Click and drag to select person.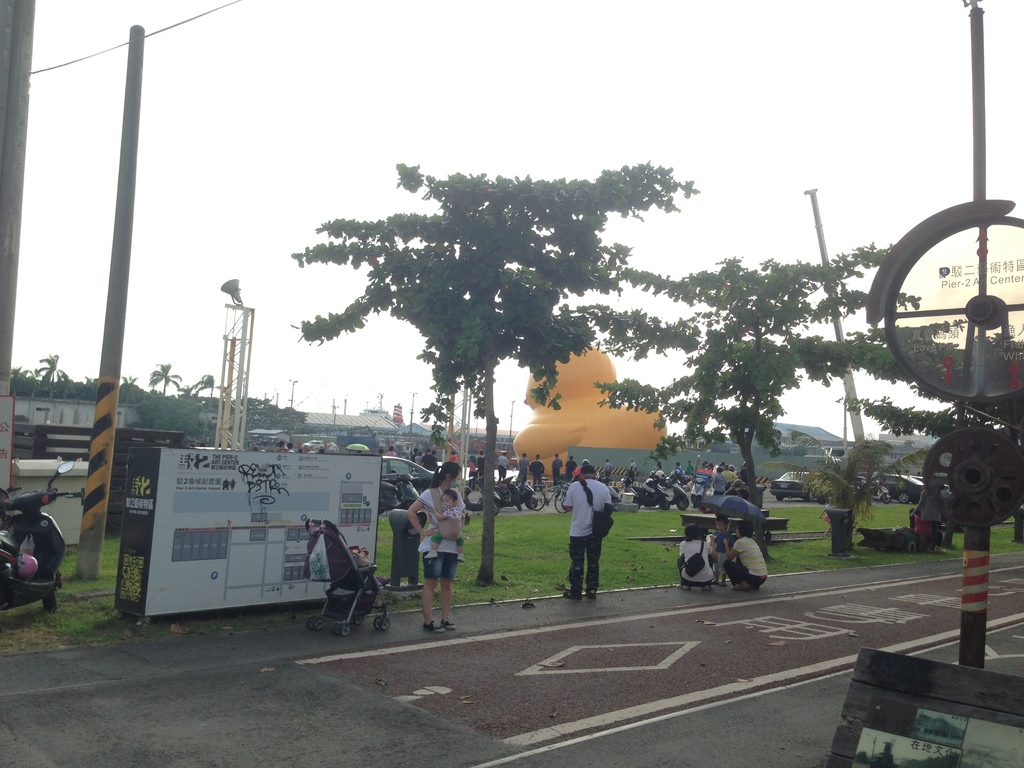
Selection: [406, 463, 467, 636].
